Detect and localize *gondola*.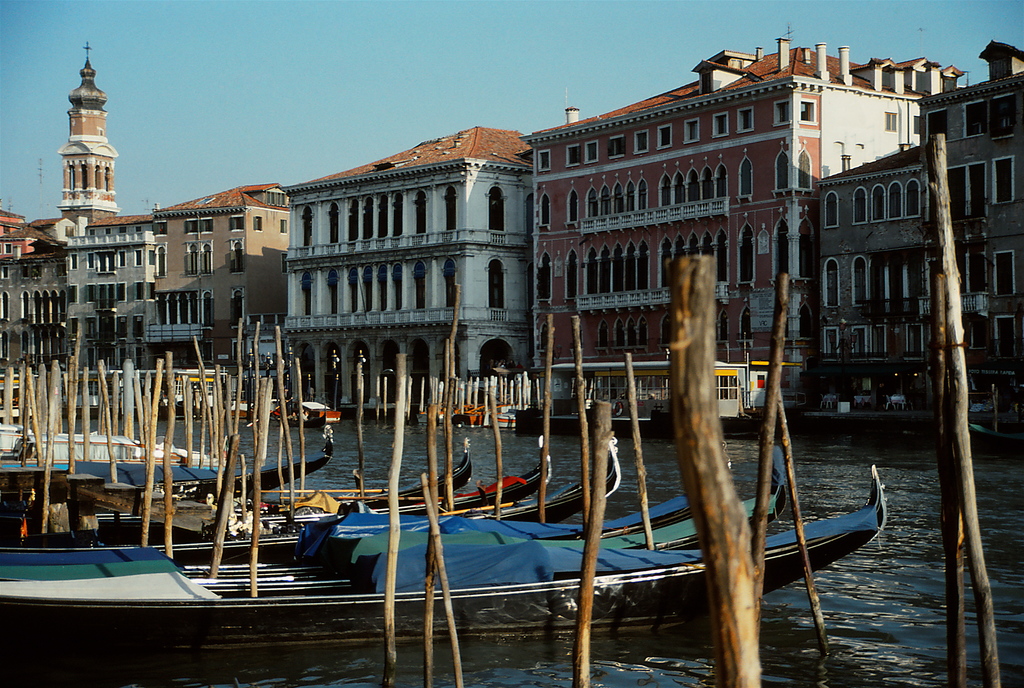
Localized at rect(5, 408, 343, 505).
